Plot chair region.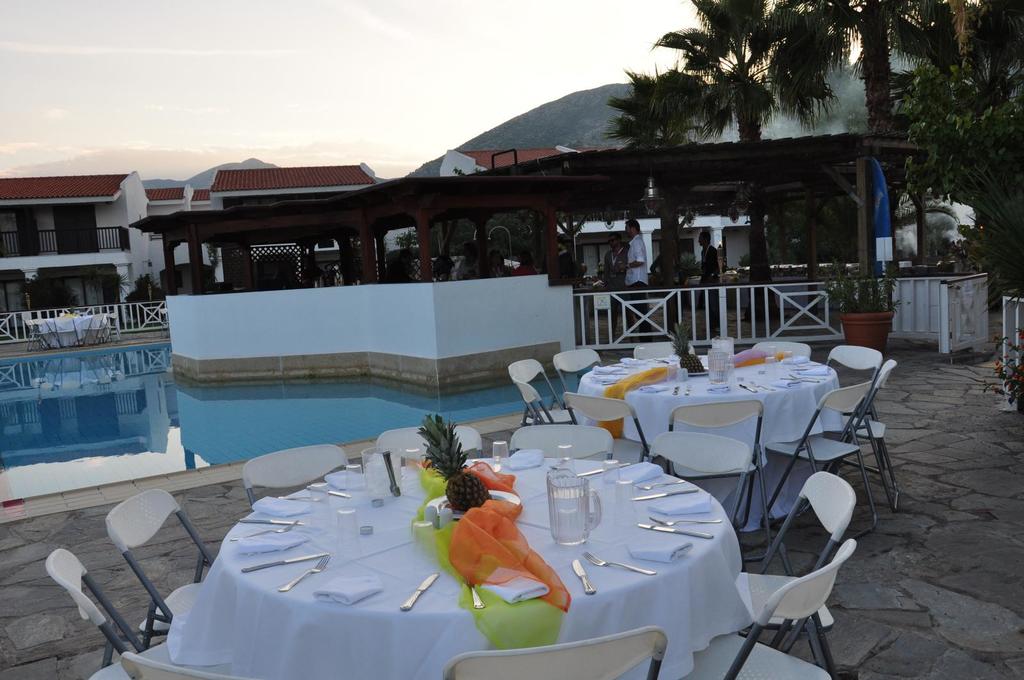
Plotted at x1=824 y1=360 x2=900 y2=507.
